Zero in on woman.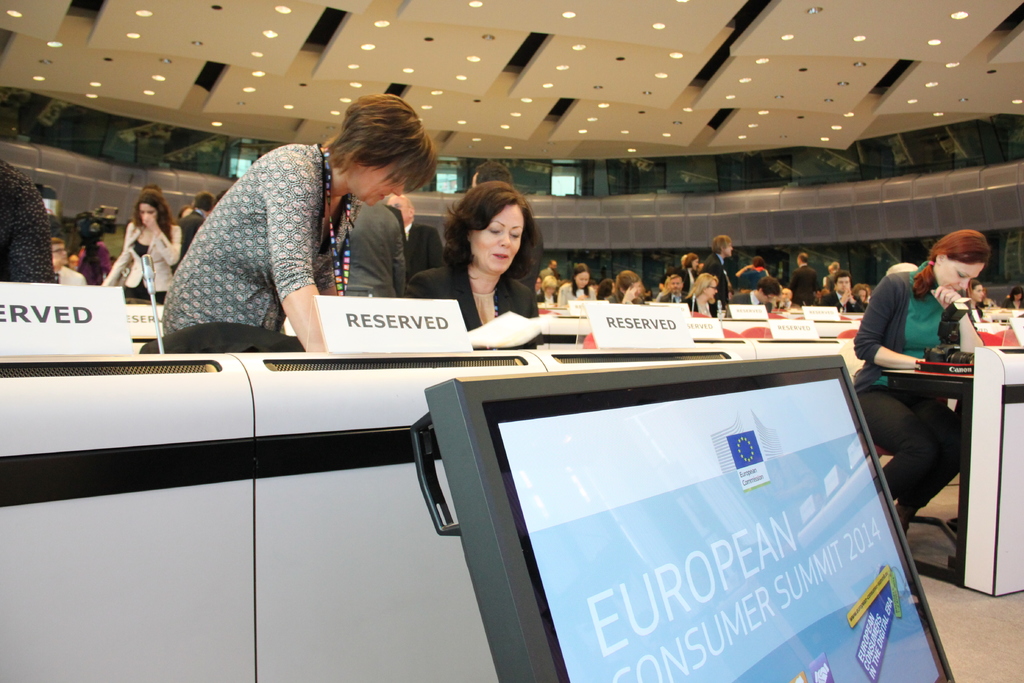
Zeroed in: 850/226/994/531.
